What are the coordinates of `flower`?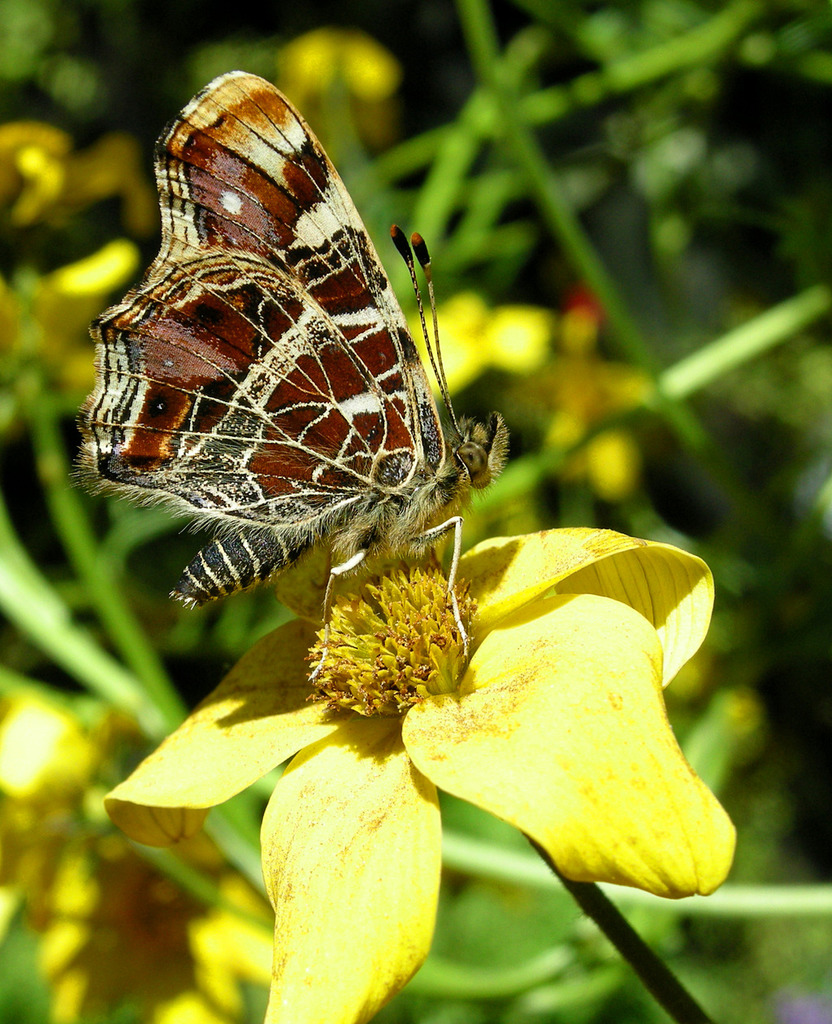
locate(104, 543, 722, 1022).
